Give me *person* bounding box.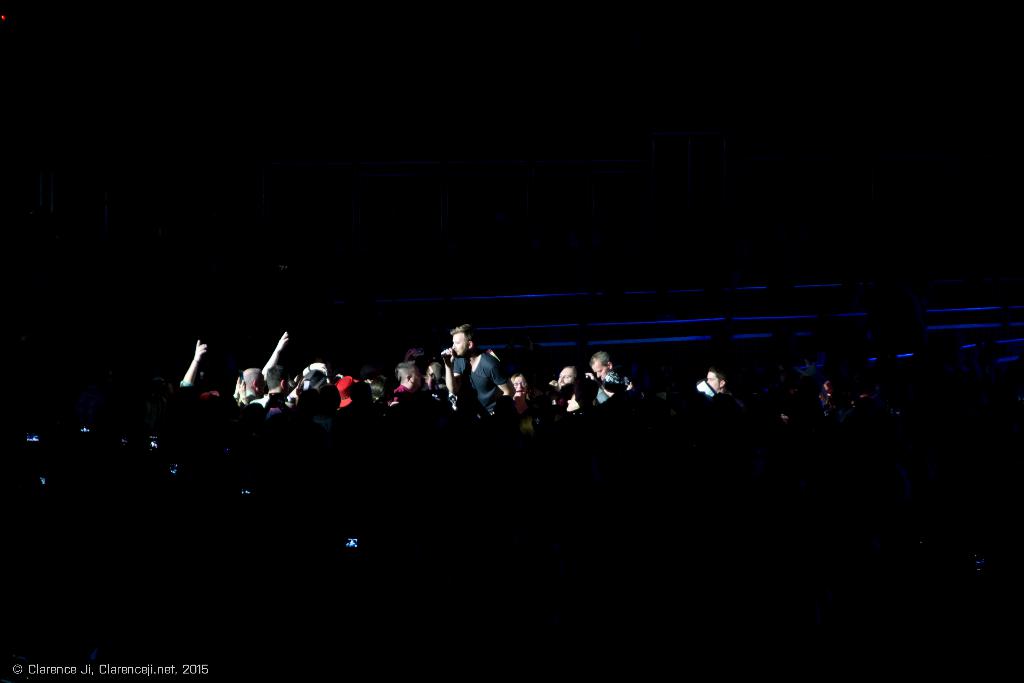
(700,369,742,422).
